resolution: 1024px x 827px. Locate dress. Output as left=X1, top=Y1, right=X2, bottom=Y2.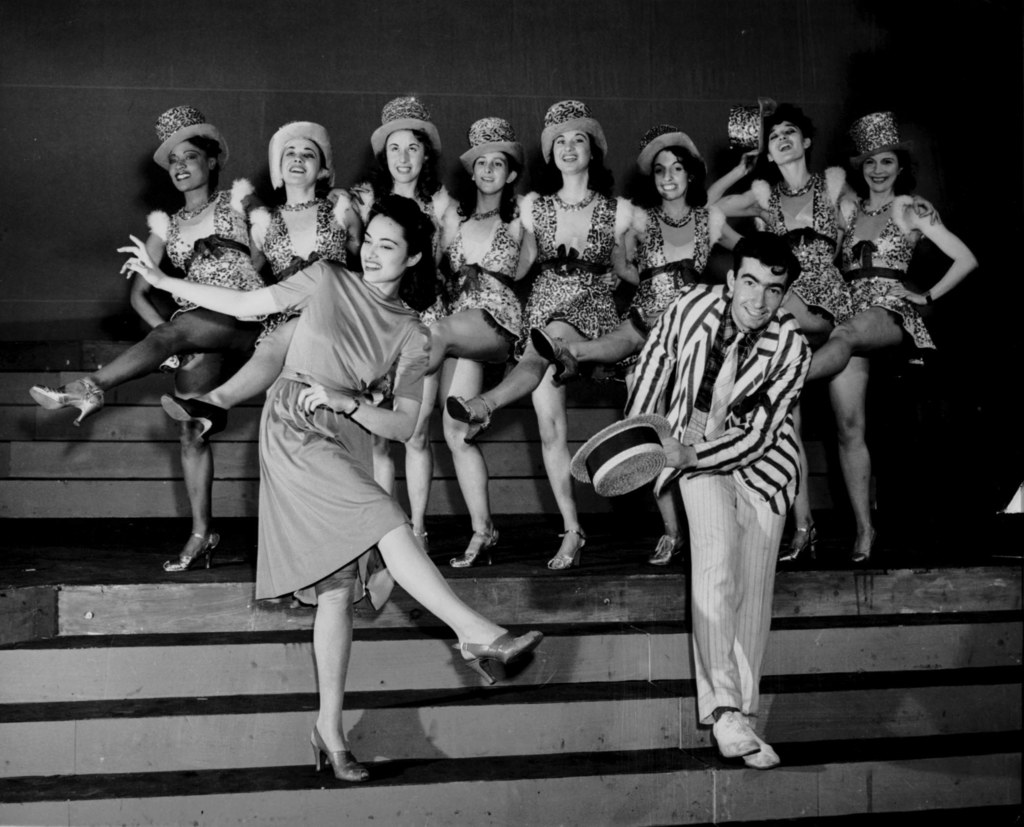
left=237, top=250, right=443, bottom=605.
